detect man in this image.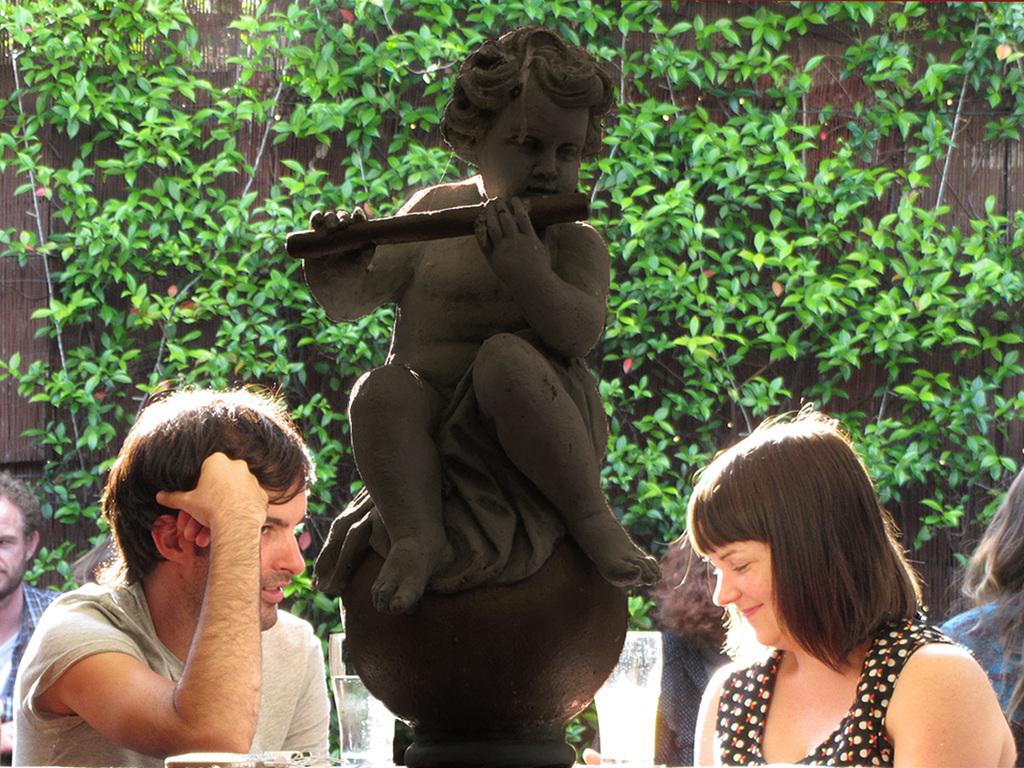
Detection: <region>9, 393, 347, 767</region>.
